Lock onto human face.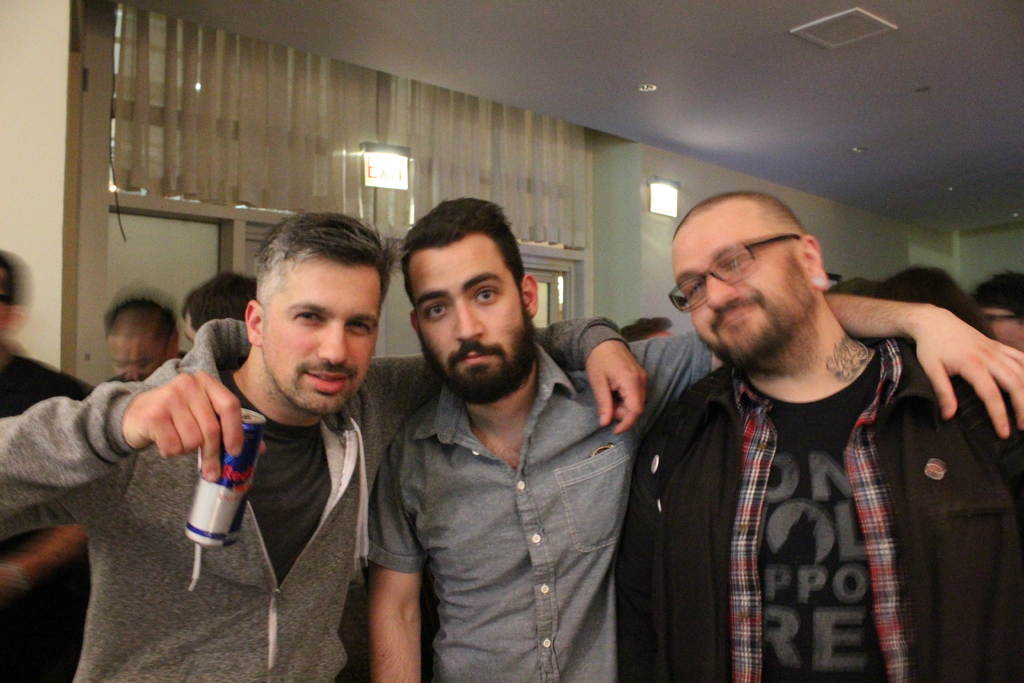
Locked: [x1=408, y1=231, x2=522, y2=381].
